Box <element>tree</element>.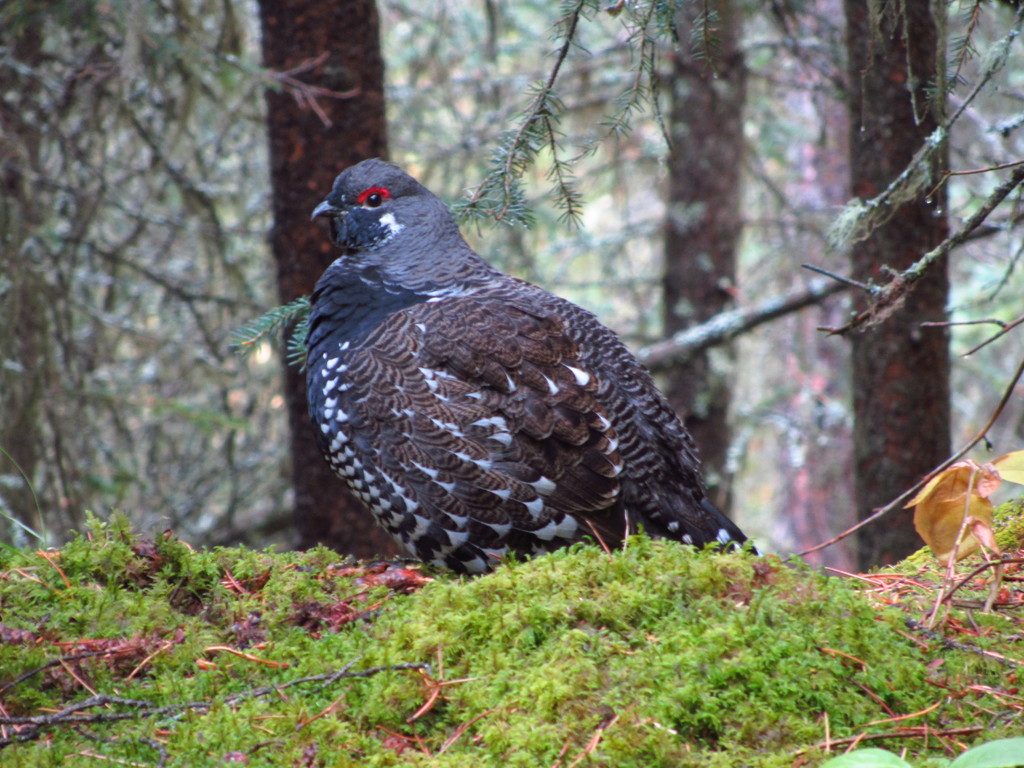
bbox=[652, 0, 743, 525].
